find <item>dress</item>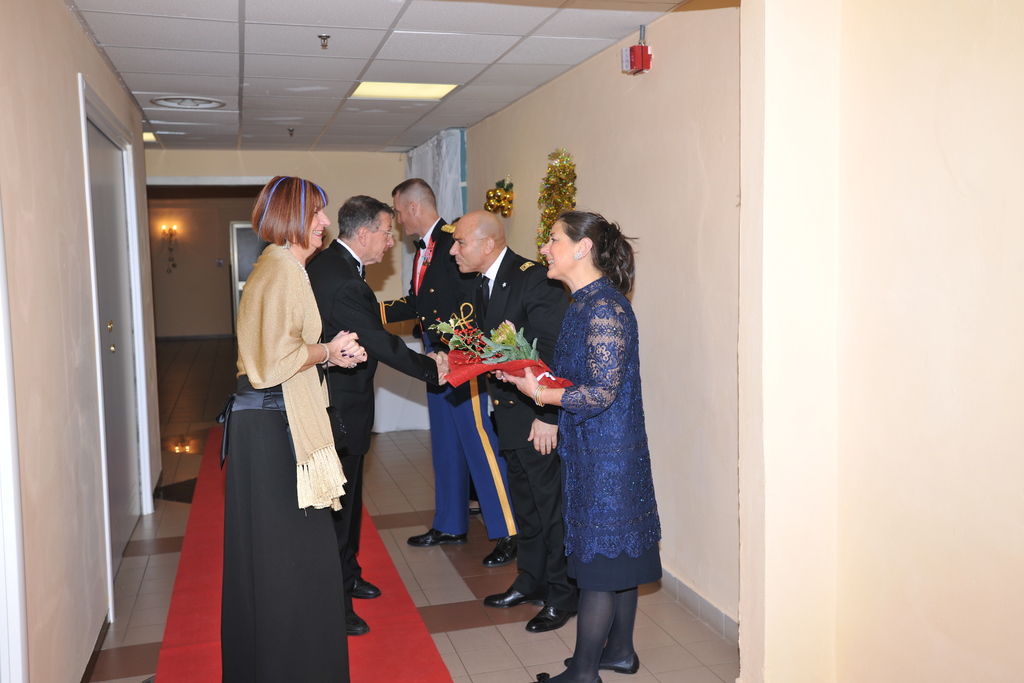
x1=534, y1=260, x2=656, y2=596
